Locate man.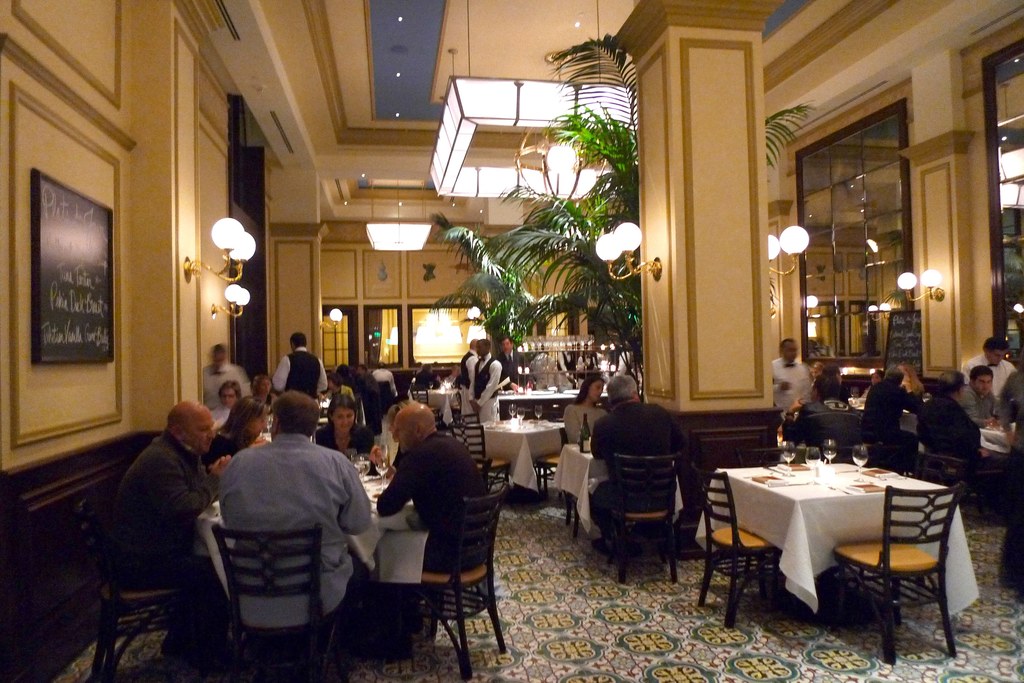
Bounding box: locate(862, 362, 920, 457).
